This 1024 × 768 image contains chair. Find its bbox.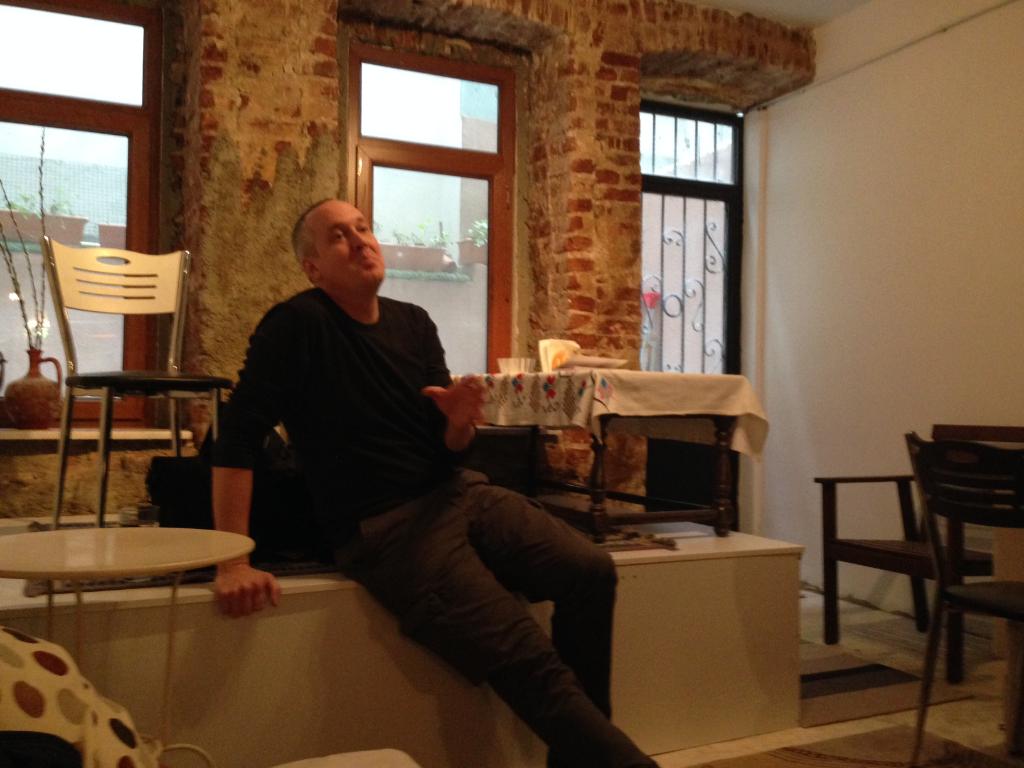
{"left": 902, "top": 431, "right": 1023, "bottom": 767}.
